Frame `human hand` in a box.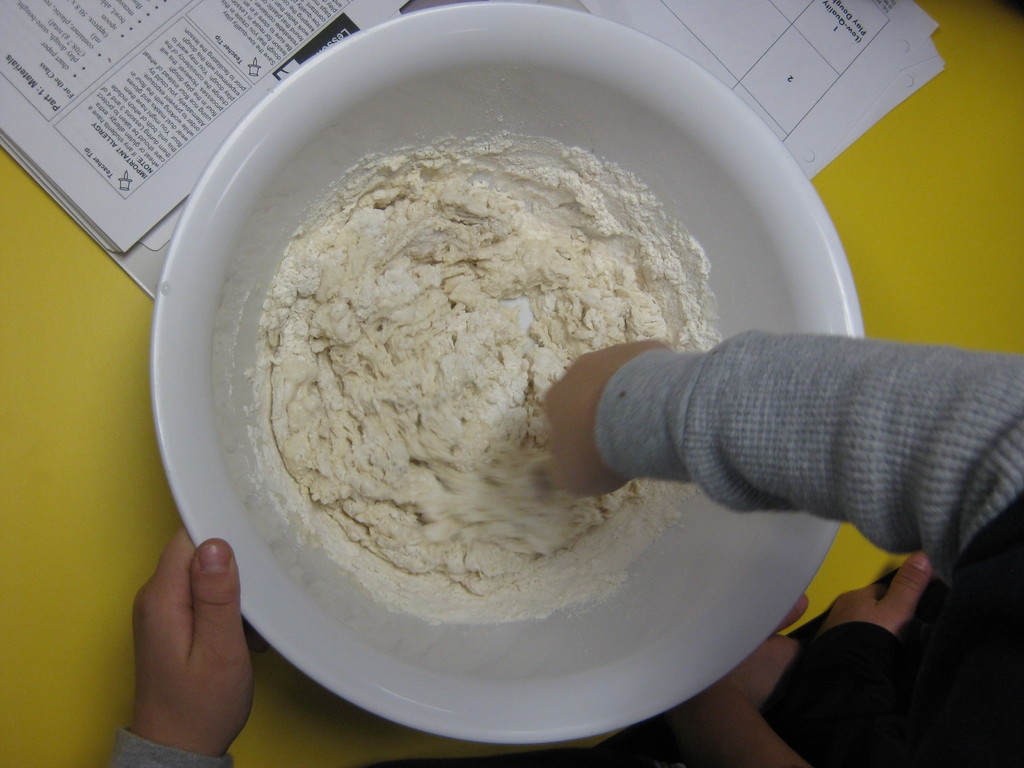
rect(98, 529, 259, 746).
